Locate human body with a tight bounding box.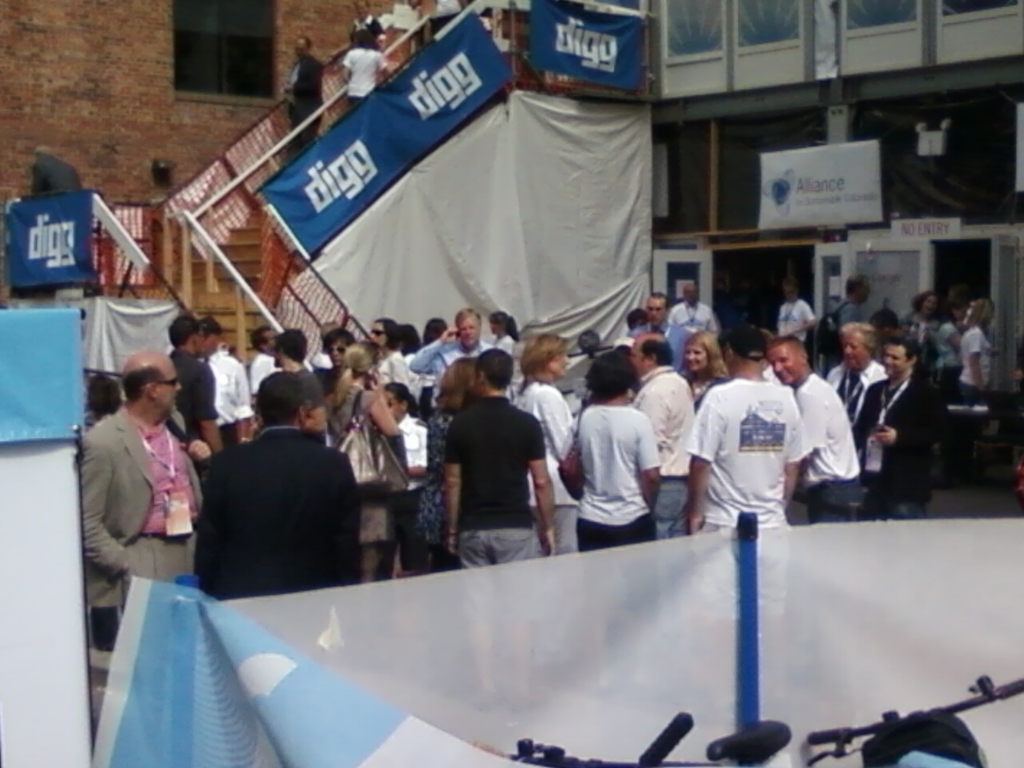
bbox(683, 338, 797, 548).
